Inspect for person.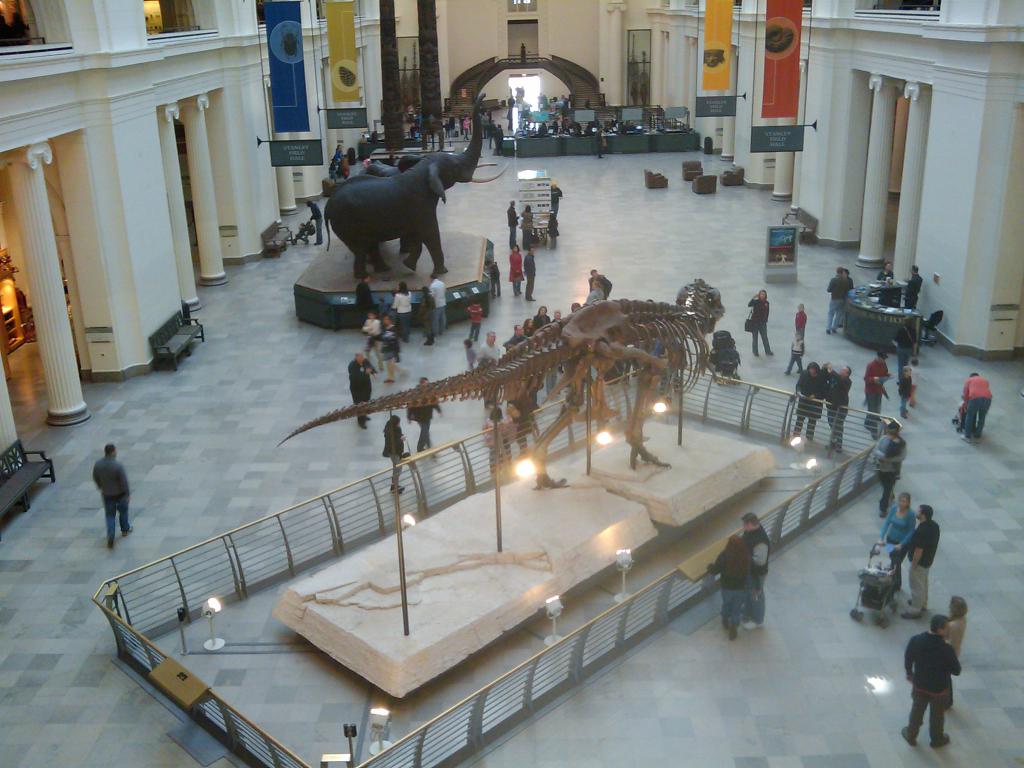
Inspection: <box>346,353,375,429</box>.
